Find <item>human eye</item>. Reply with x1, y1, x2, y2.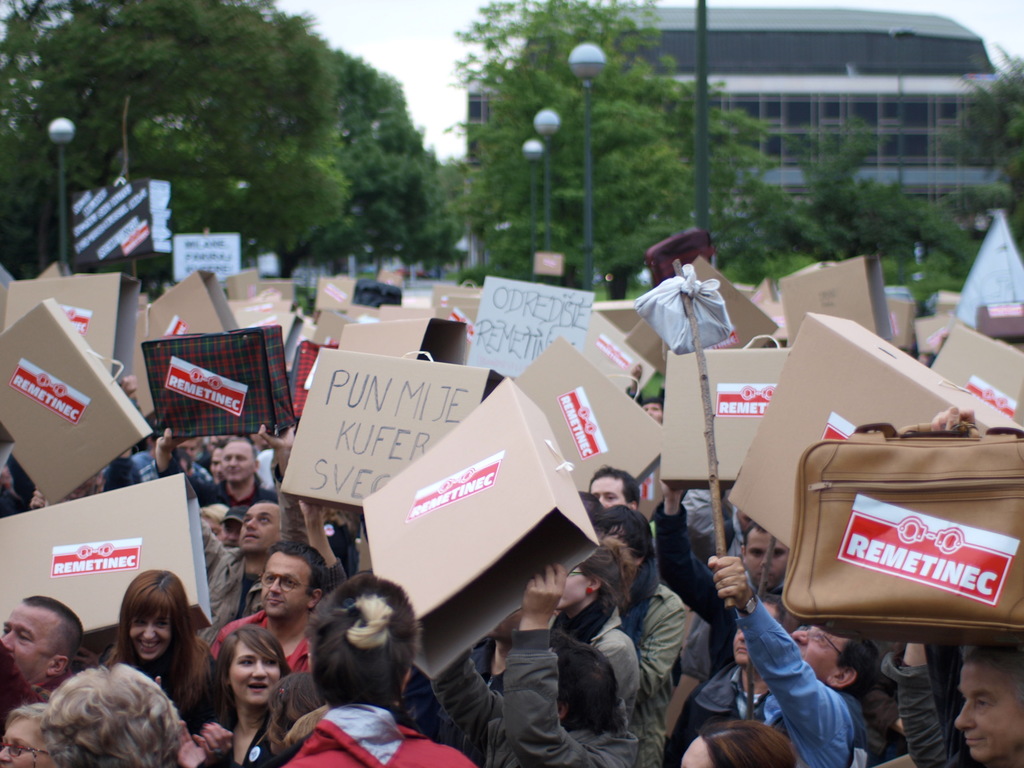
234, 660, 255, 668.
